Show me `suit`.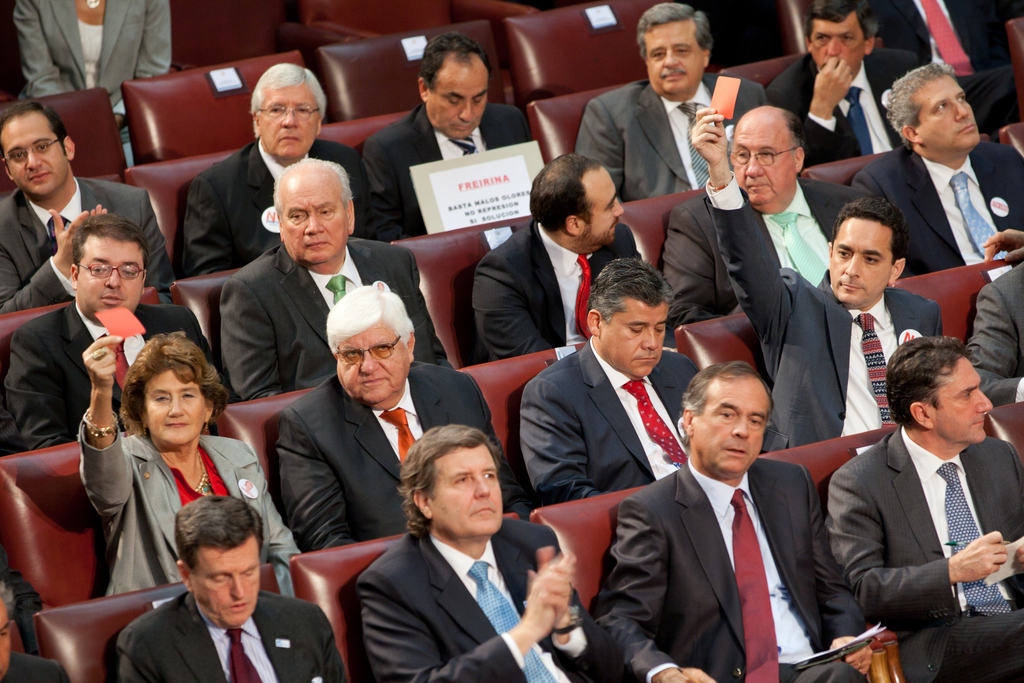
`suit` is here: <region>0, 297, 230, 463</region>.
